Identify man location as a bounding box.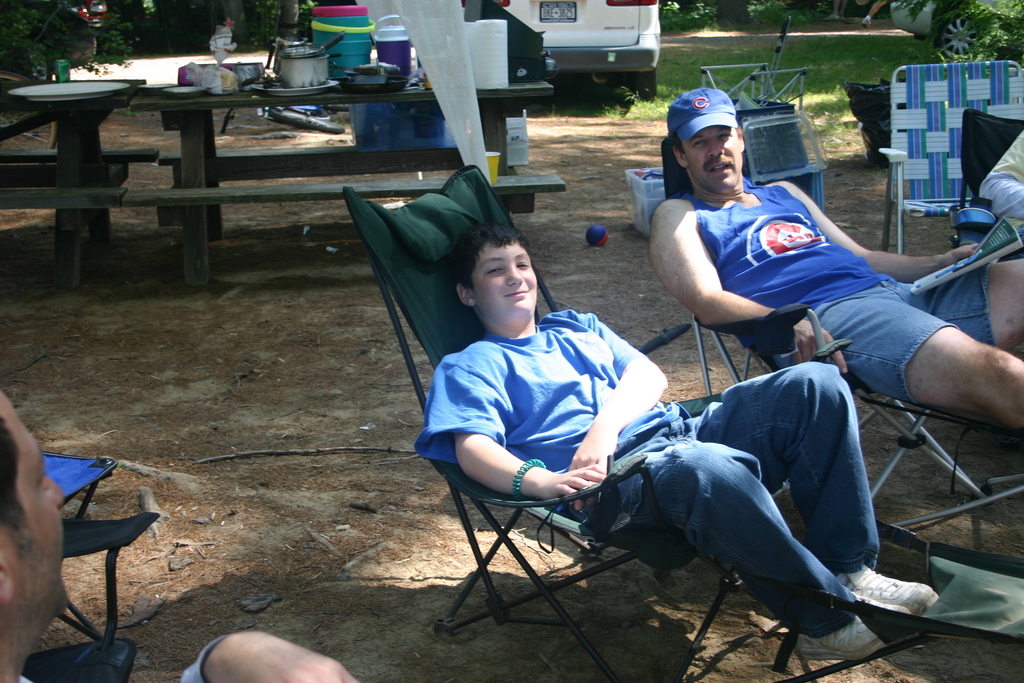
0,384,367,682.
